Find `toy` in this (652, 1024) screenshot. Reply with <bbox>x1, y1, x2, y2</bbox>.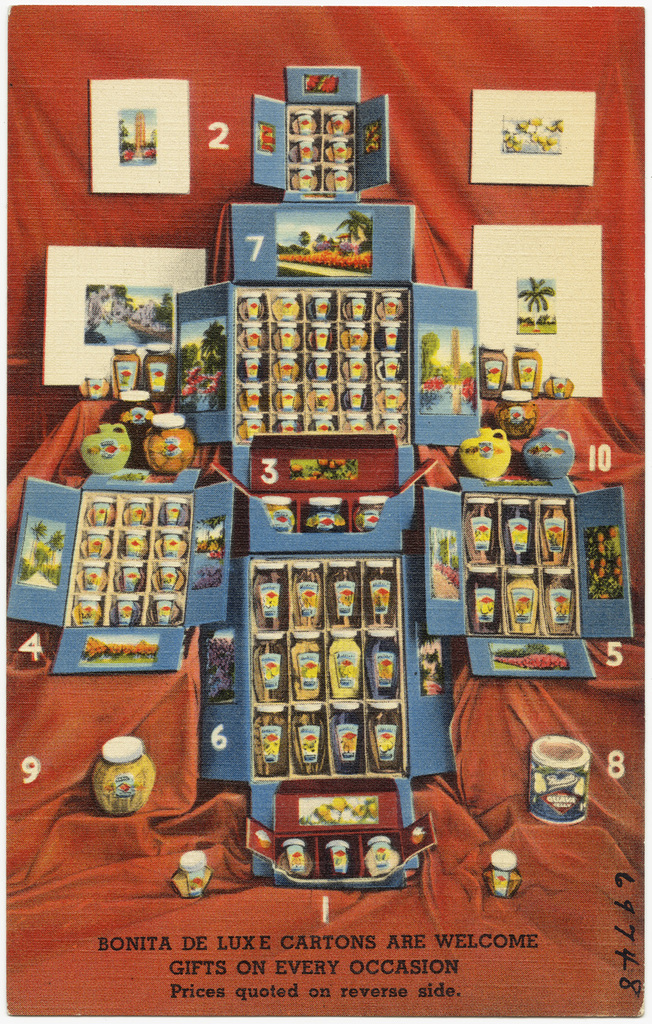
<bbox>276, 837, 314, 886</bbox>.
